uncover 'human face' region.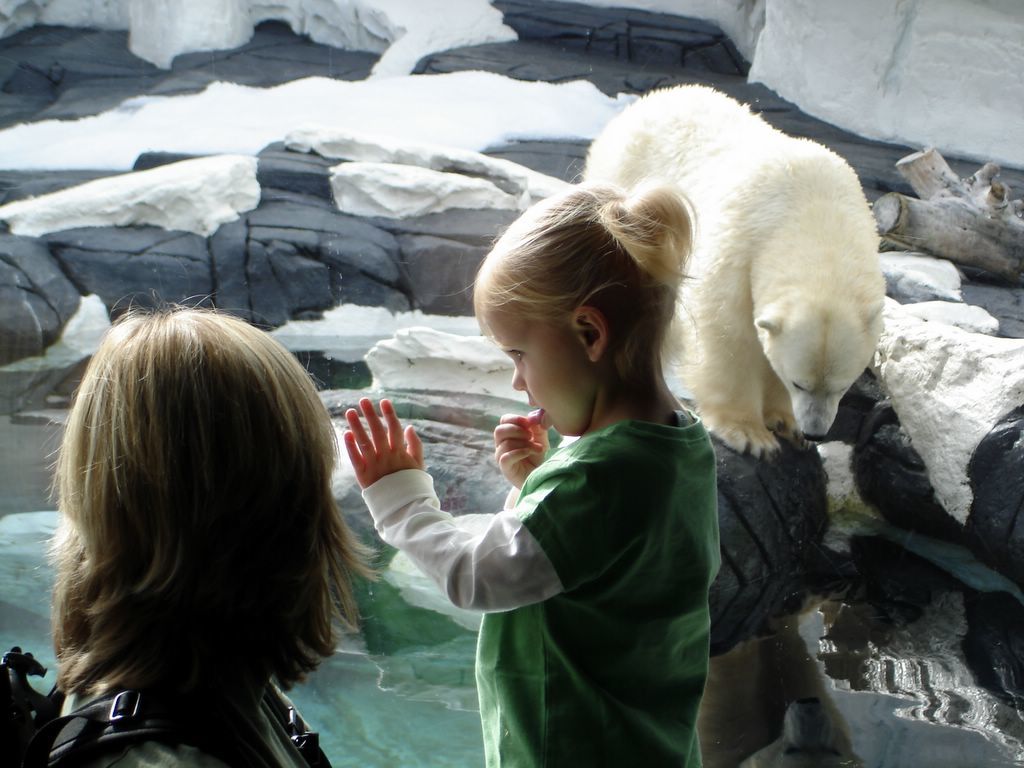
Uncovered: box(483, 292, 586, 435).
